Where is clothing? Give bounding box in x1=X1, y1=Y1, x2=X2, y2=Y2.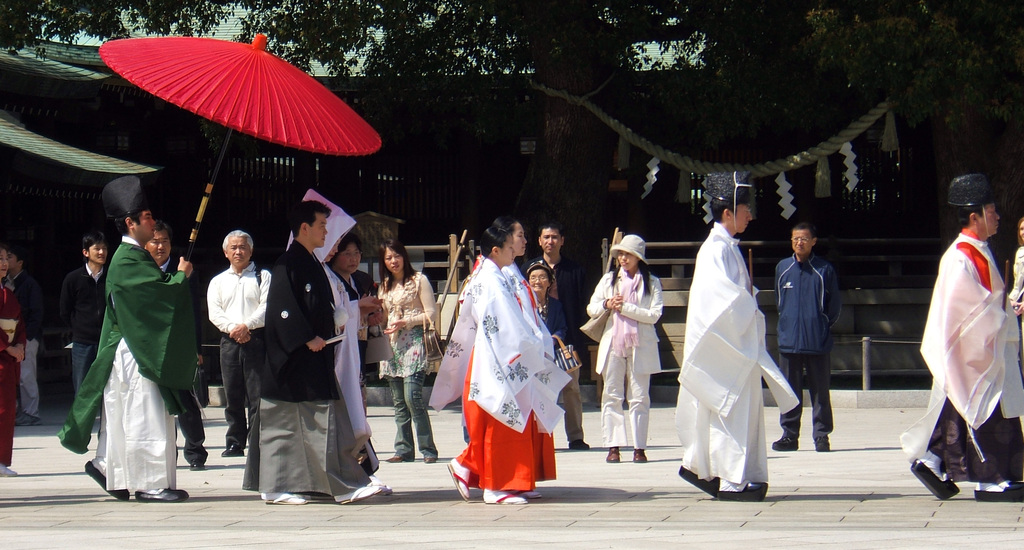
x1=420, y1=257, x2=566, y2=485.
